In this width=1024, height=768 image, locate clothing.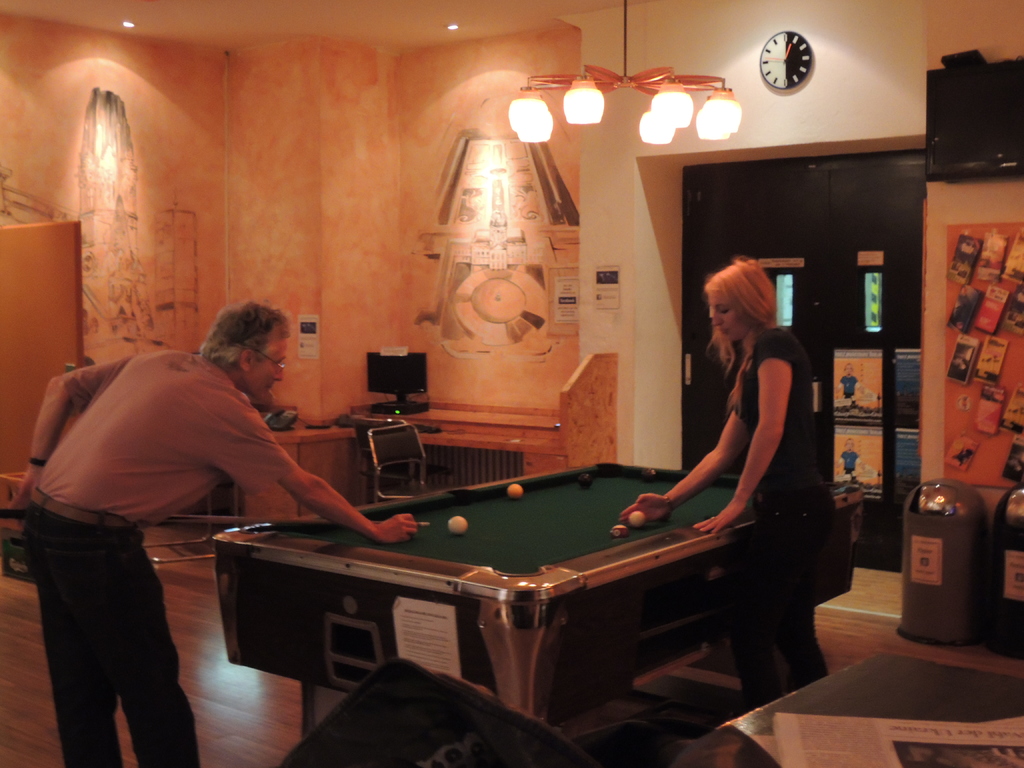
Bounding box: [841,449,865,476].
